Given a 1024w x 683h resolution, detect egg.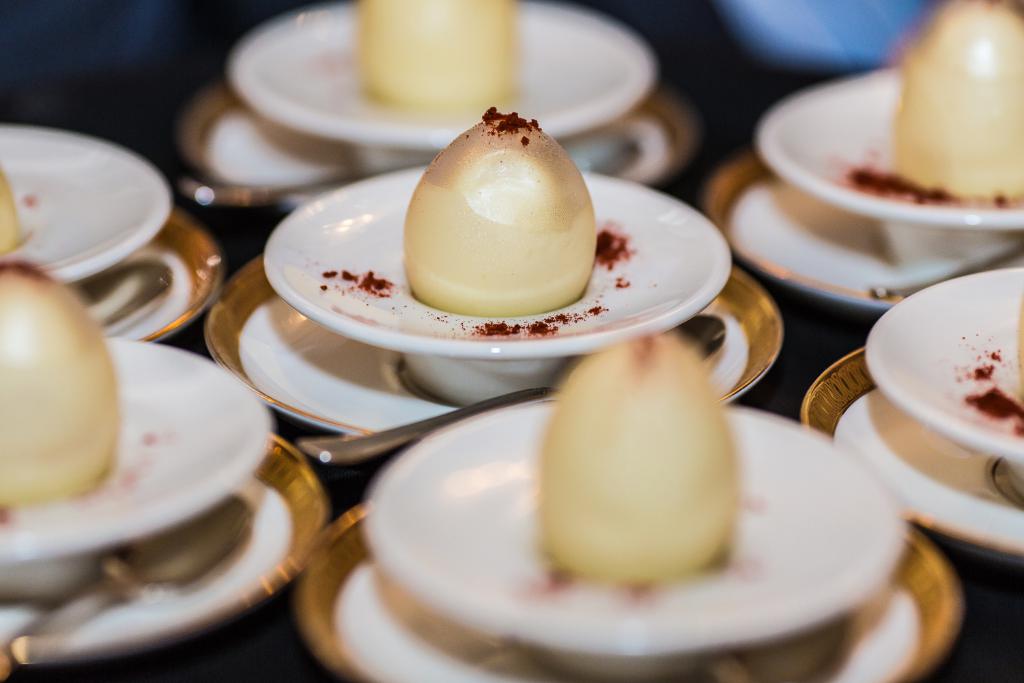
(left=403, top=117, right=603, bottom=313).
